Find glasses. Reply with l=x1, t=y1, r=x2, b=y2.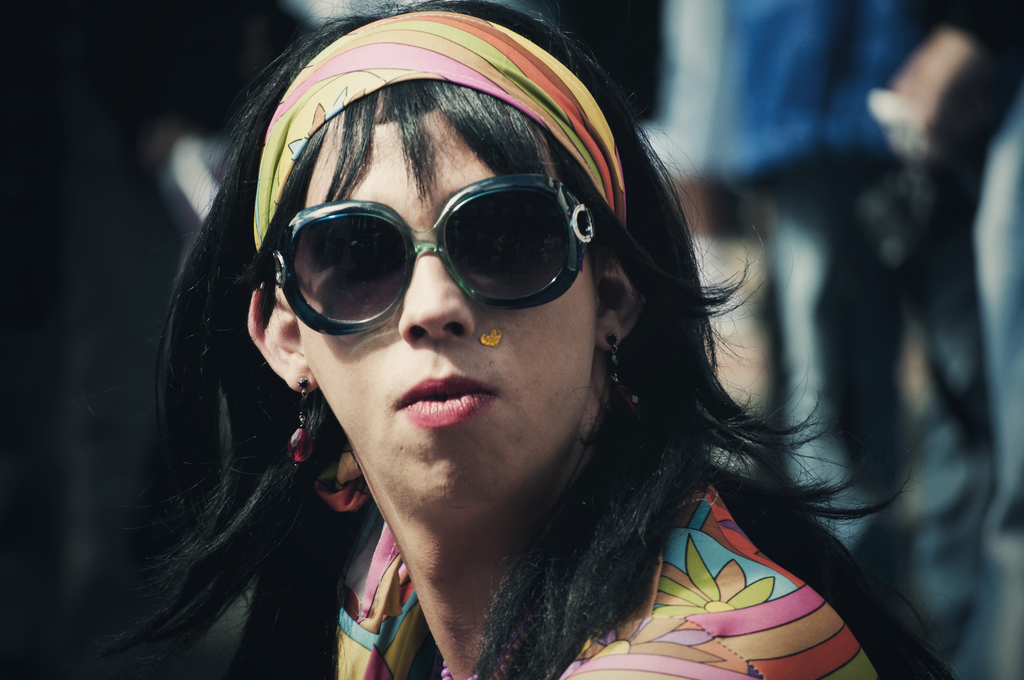
l=265, t=201, r=608, b=328.
